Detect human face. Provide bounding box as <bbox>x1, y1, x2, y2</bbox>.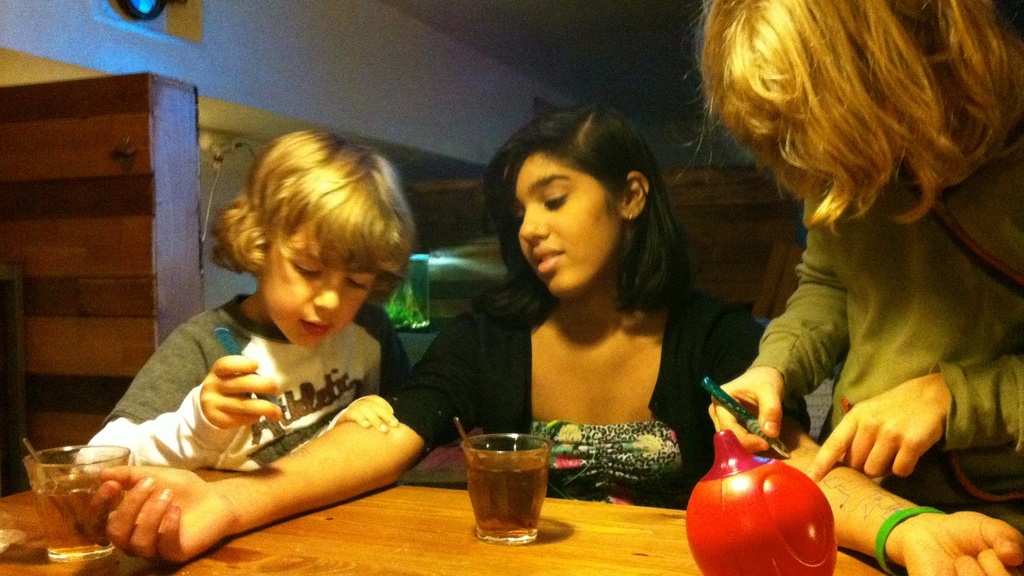
<bbox>256, 222, 382, 345</bbox>.
